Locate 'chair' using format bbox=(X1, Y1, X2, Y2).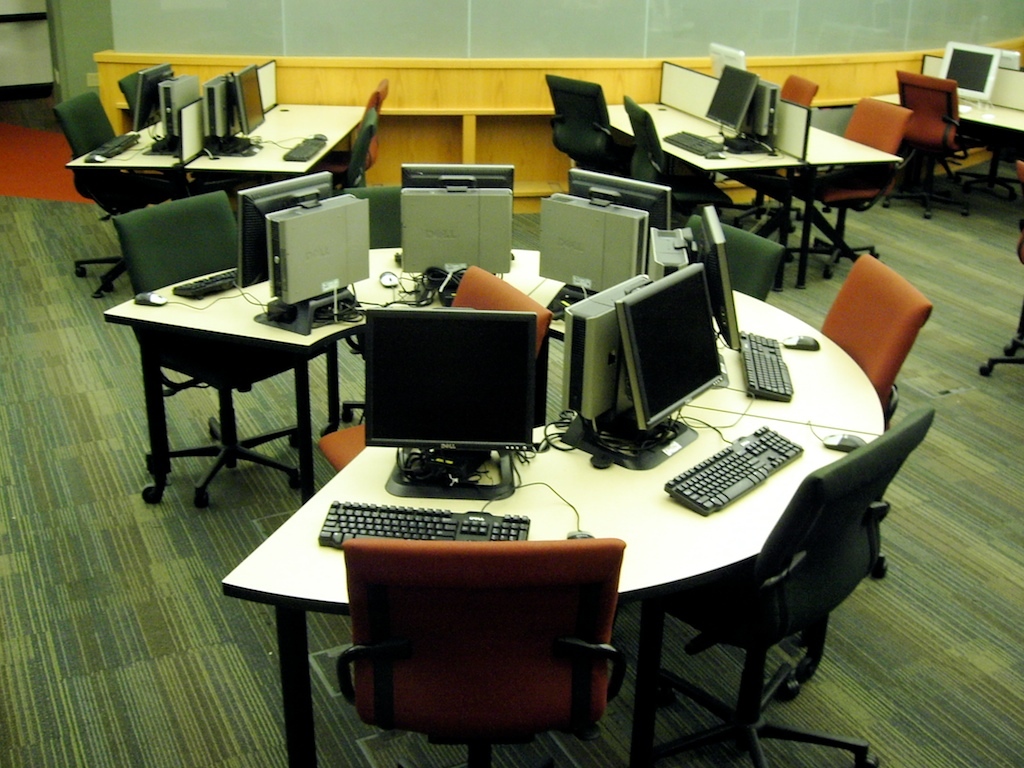
bbox=(112, 68, 147, 126).
